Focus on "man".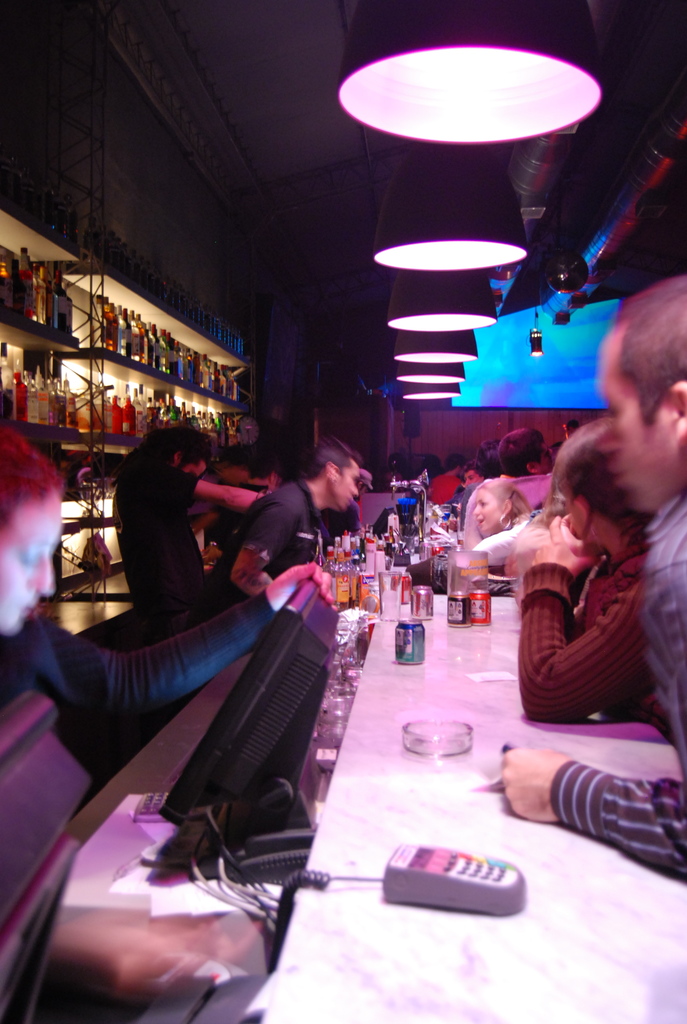
Focused at Rect(501, 278, 686, 884).
